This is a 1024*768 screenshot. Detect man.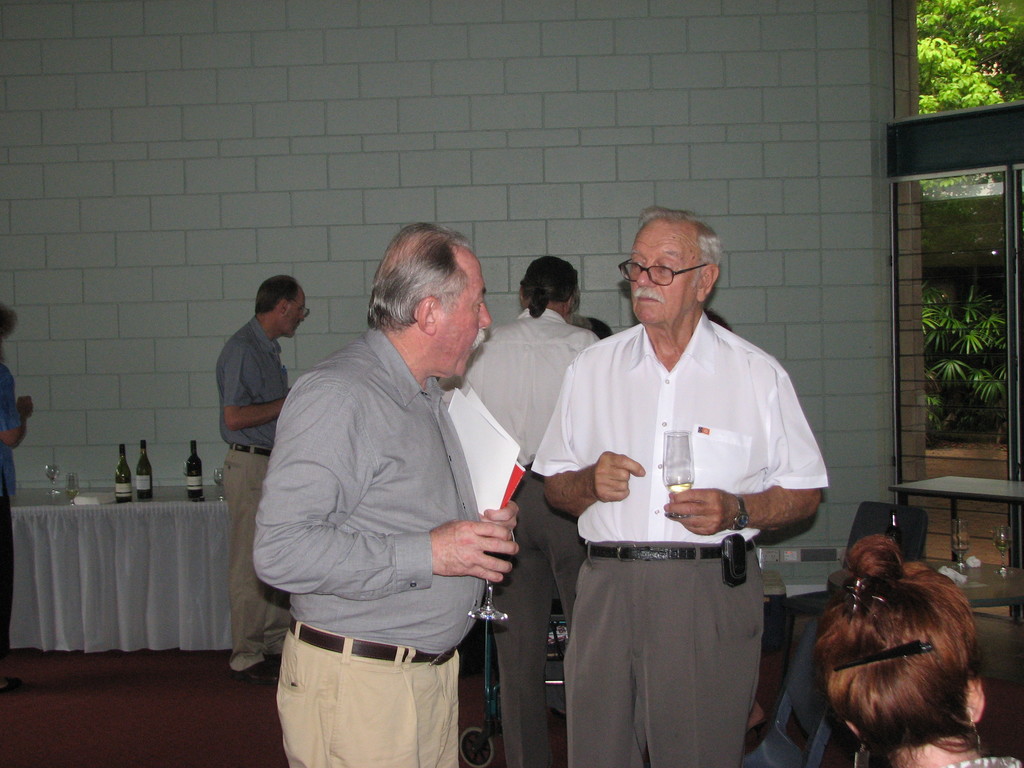
439,252,602,765.
